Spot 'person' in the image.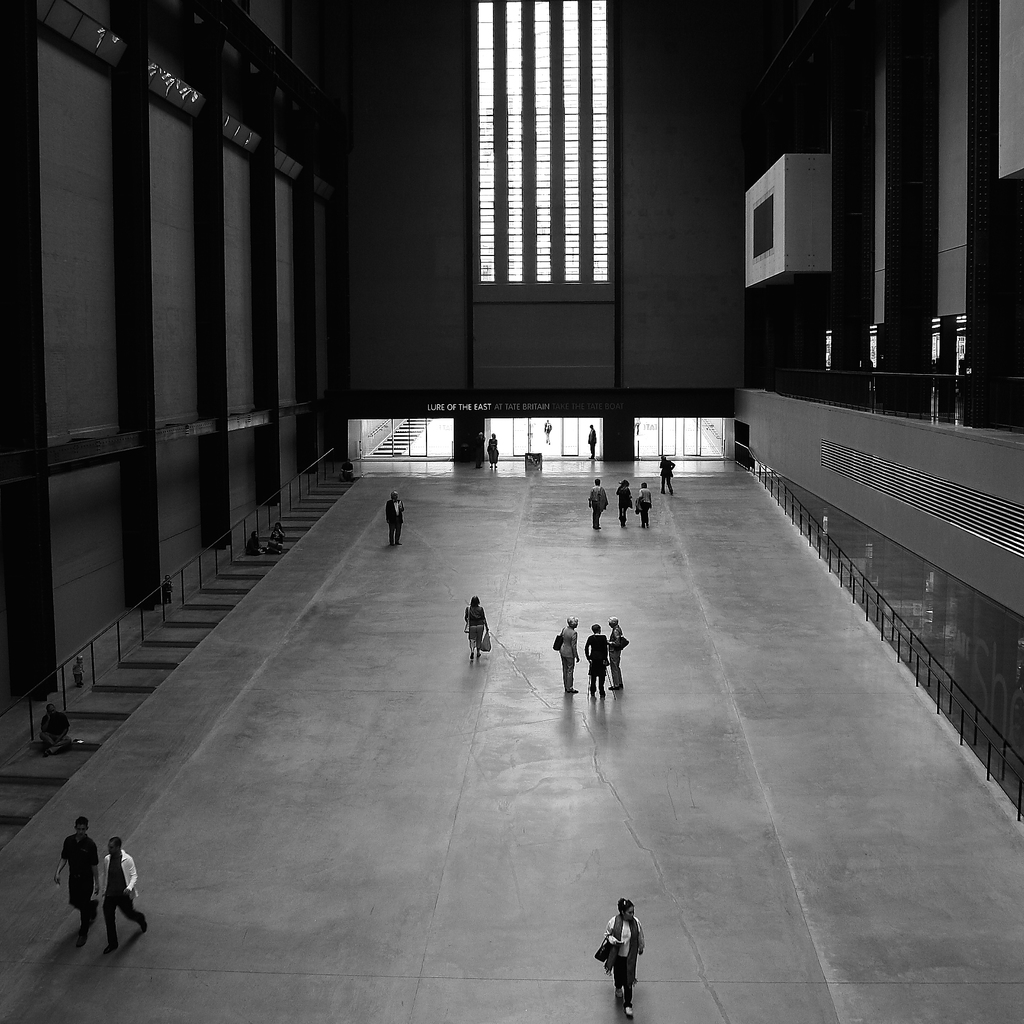
'person' found at x1=586, y1=475, x2=609, y2=531.
